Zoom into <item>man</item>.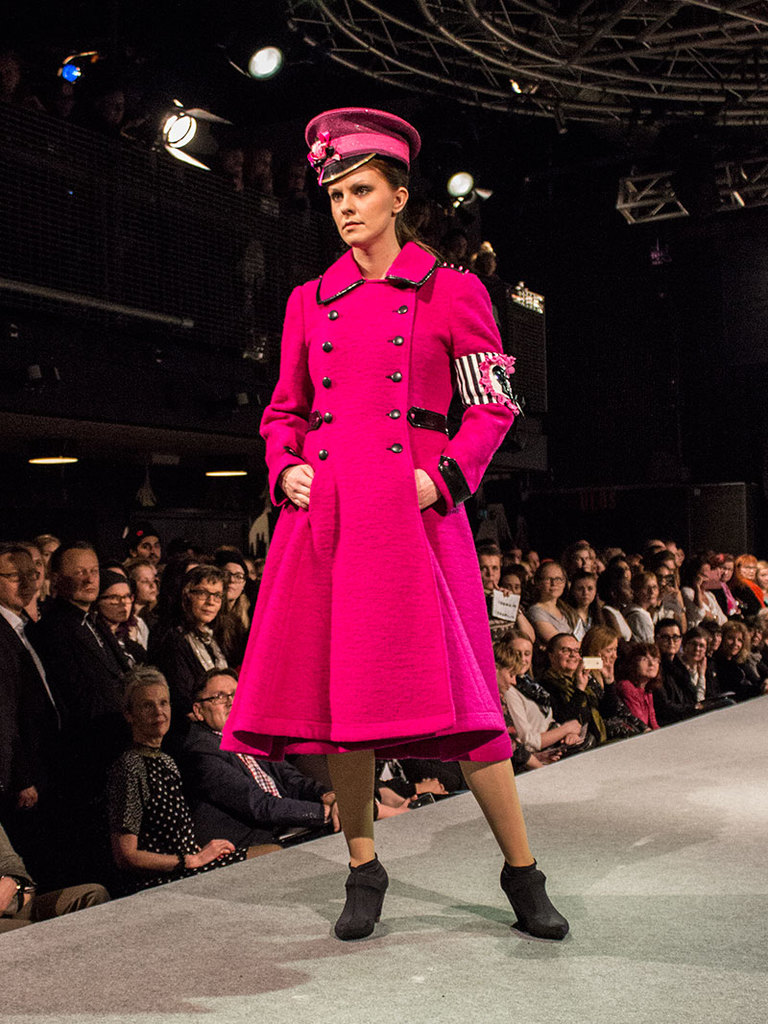
Zoom target: [left=652, top=621, right=723, bottom=725].
